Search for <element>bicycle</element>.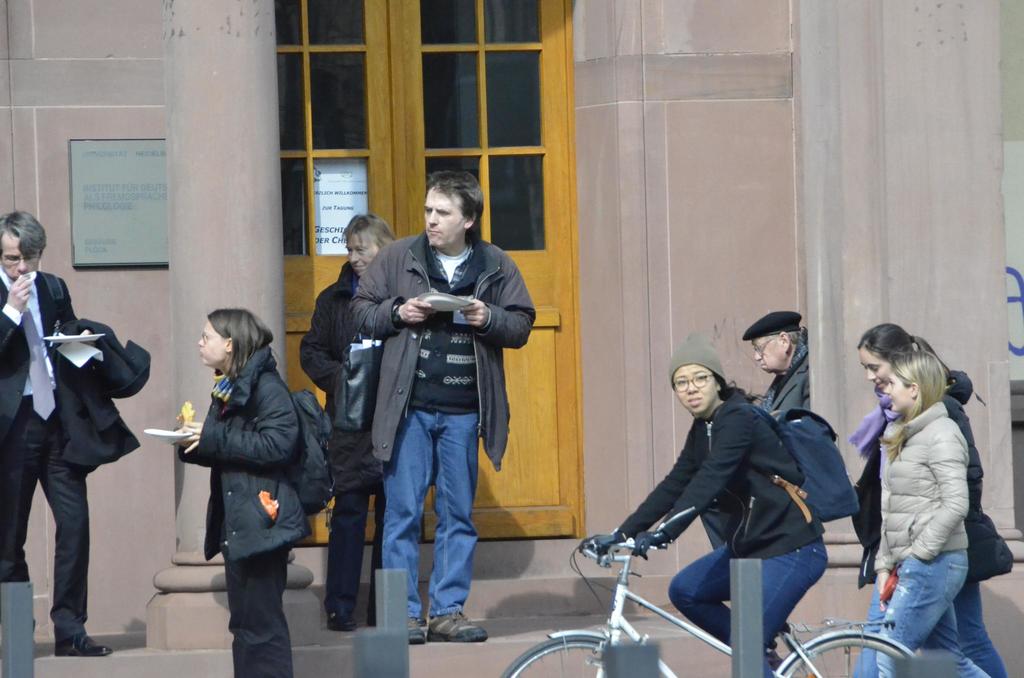
Found at 457, 494, 877, 670.
